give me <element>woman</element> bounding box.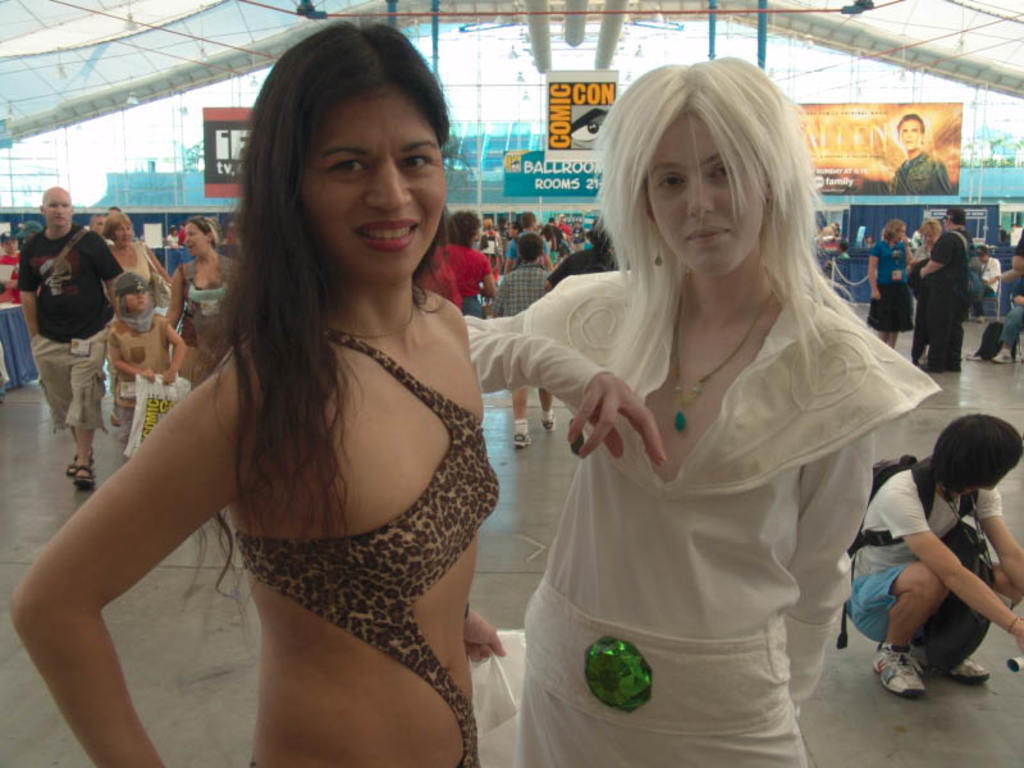
<box>516,69,906,763</box>.
